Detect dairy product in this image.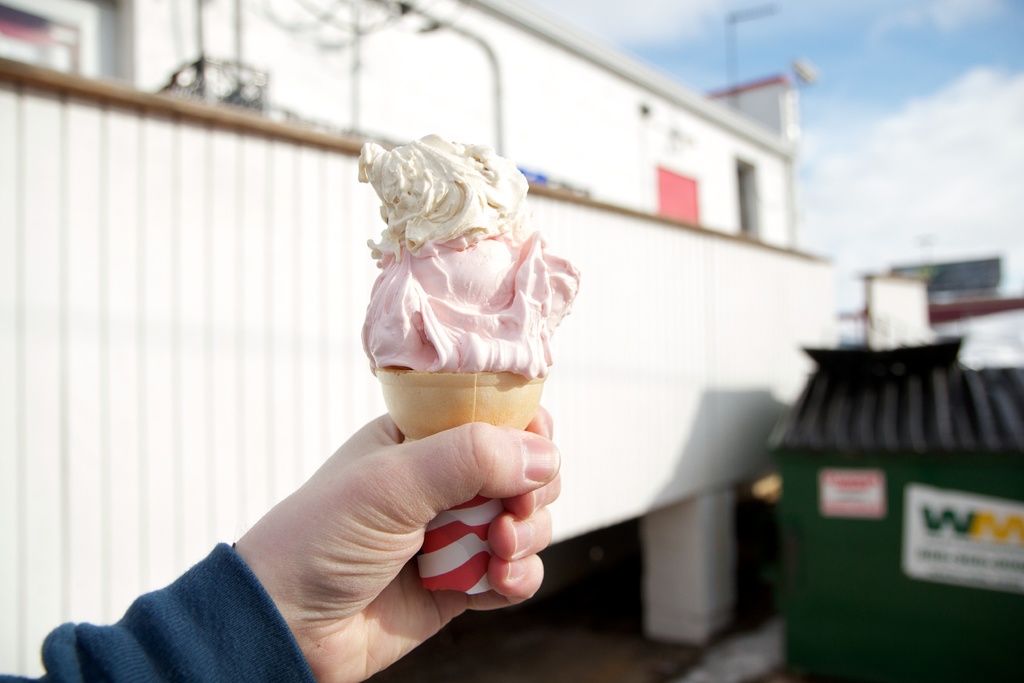
Detection: locate(362, 135, 579, 388).
